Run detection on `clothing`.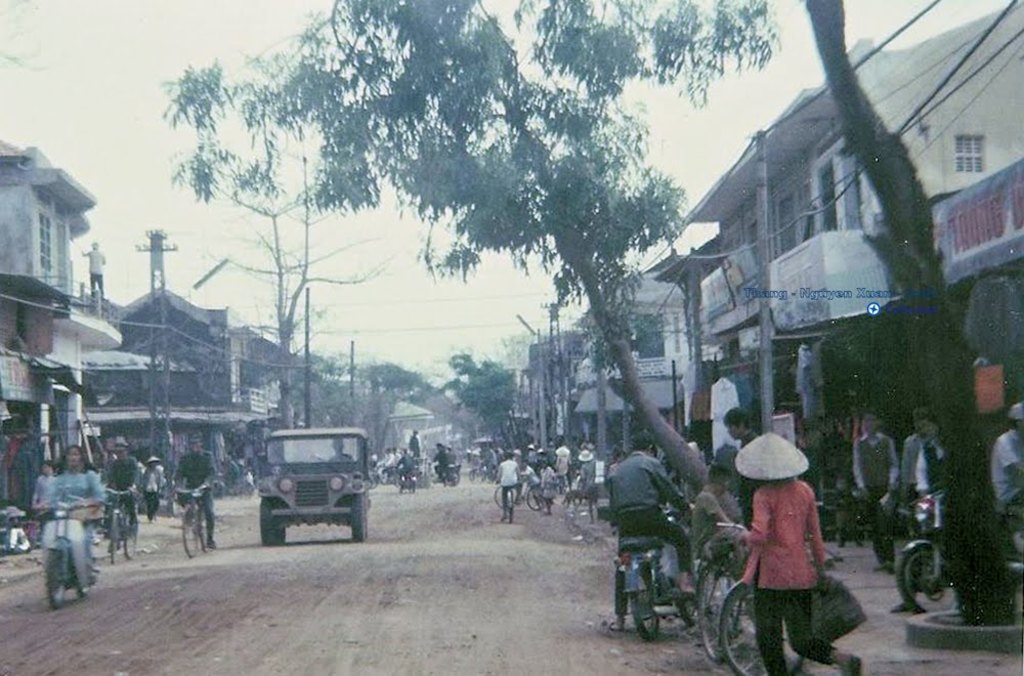
Result: (140, 458, 163, 515).
